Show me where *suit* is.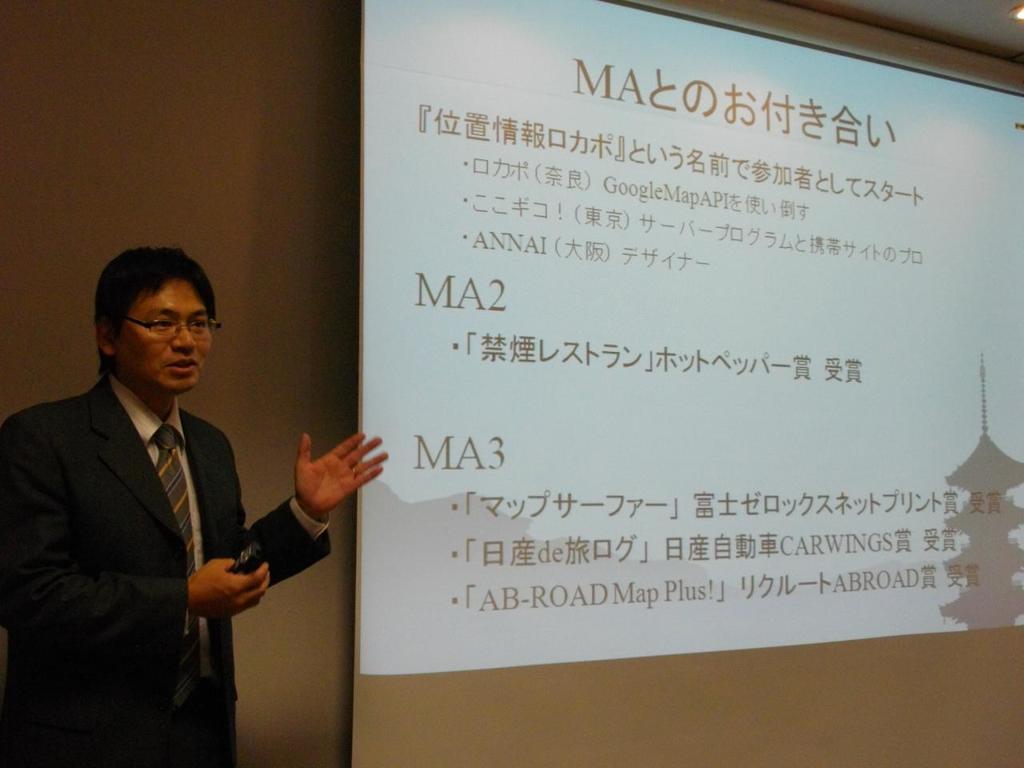
*suit* is at x1=87 y1=320 x2=296 y2=714.
